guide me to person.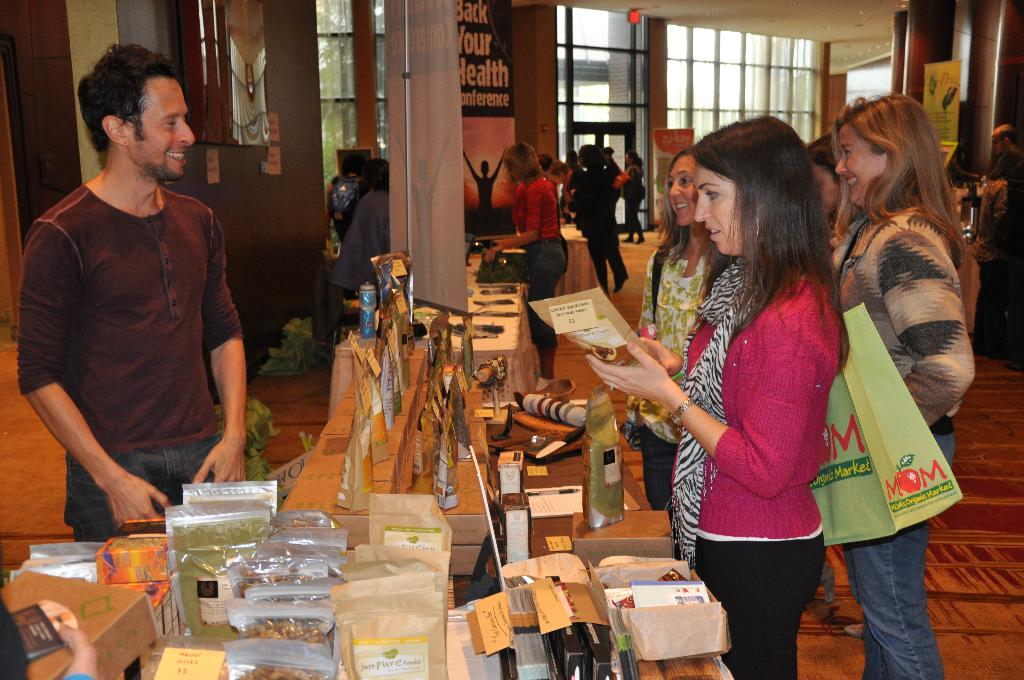
Guidance: region(0, 618, 99, 679).
